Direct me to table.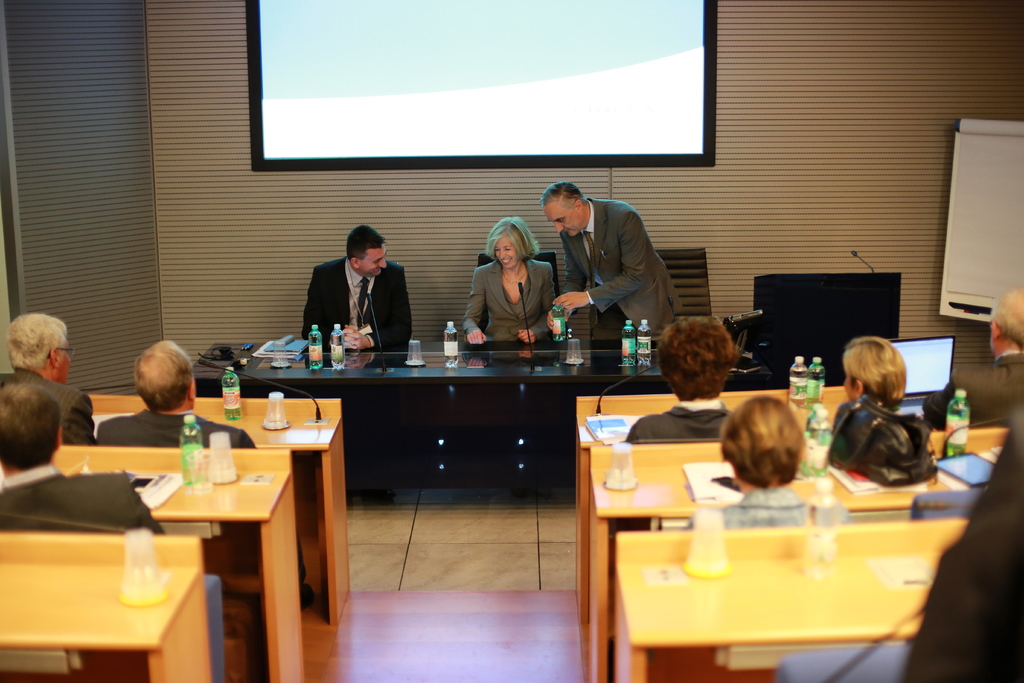
Direction: (89,393,342,616).
